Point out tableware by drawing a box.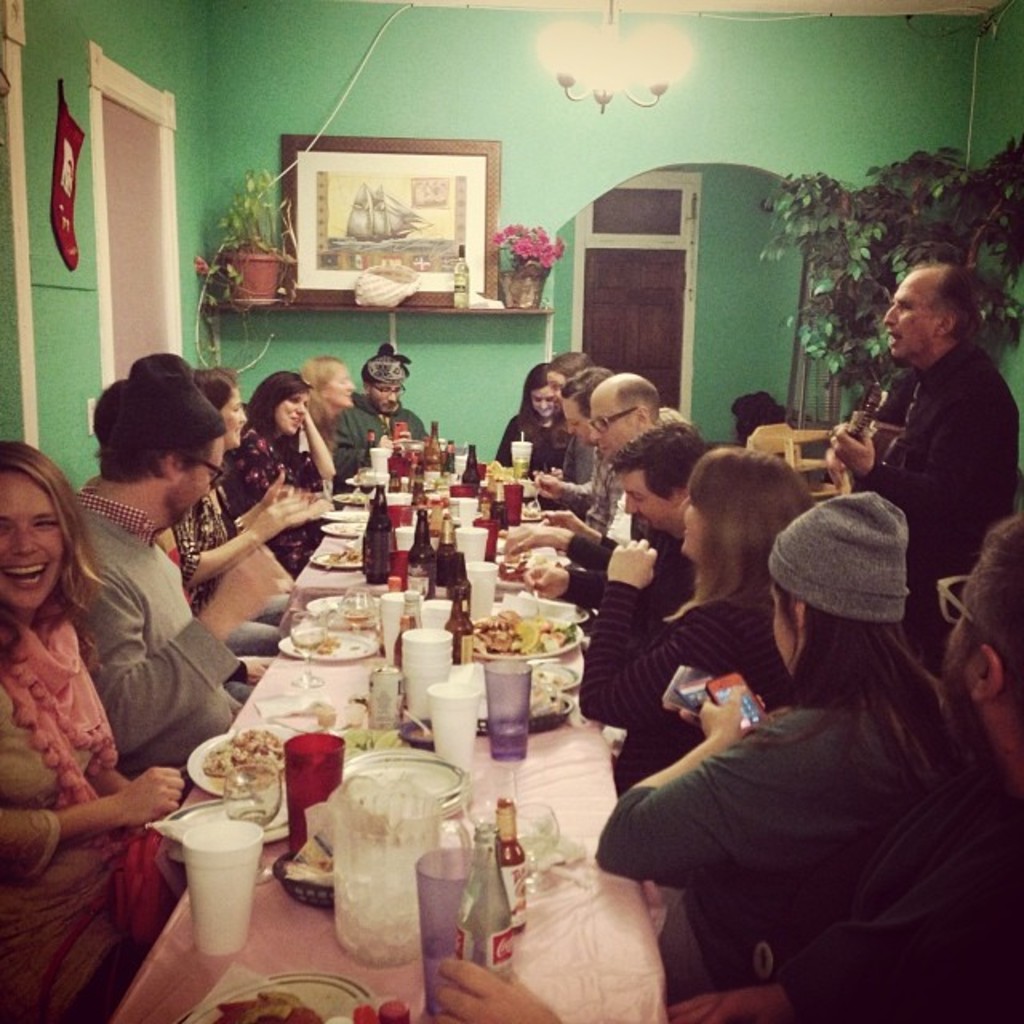
select_region(178, 816, 266, 958).
